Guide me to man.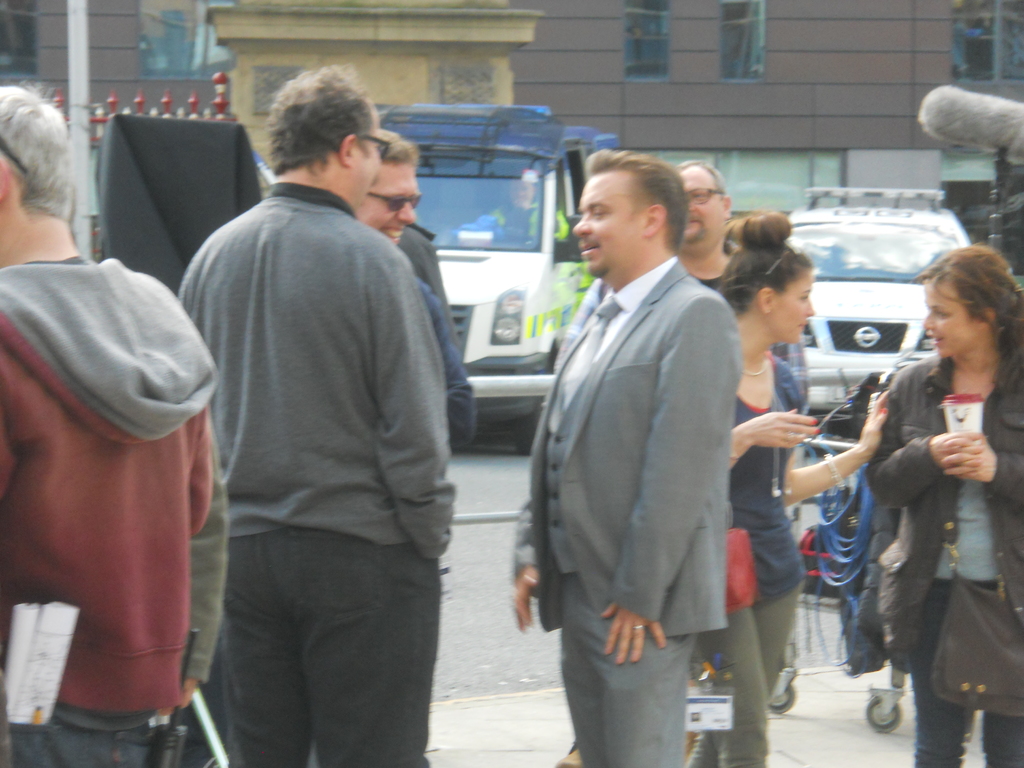
Guidance: rect(351, 129, 480, 456).
